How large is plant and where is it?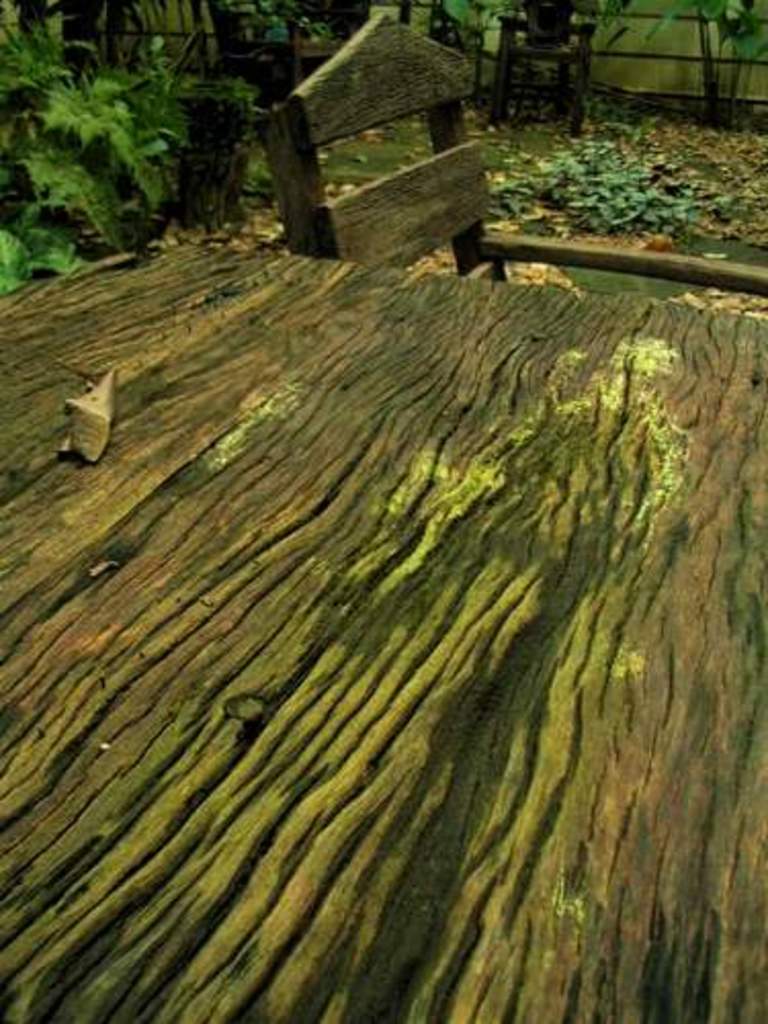
Bounding box: Rect(223, 0, 336, 41).
